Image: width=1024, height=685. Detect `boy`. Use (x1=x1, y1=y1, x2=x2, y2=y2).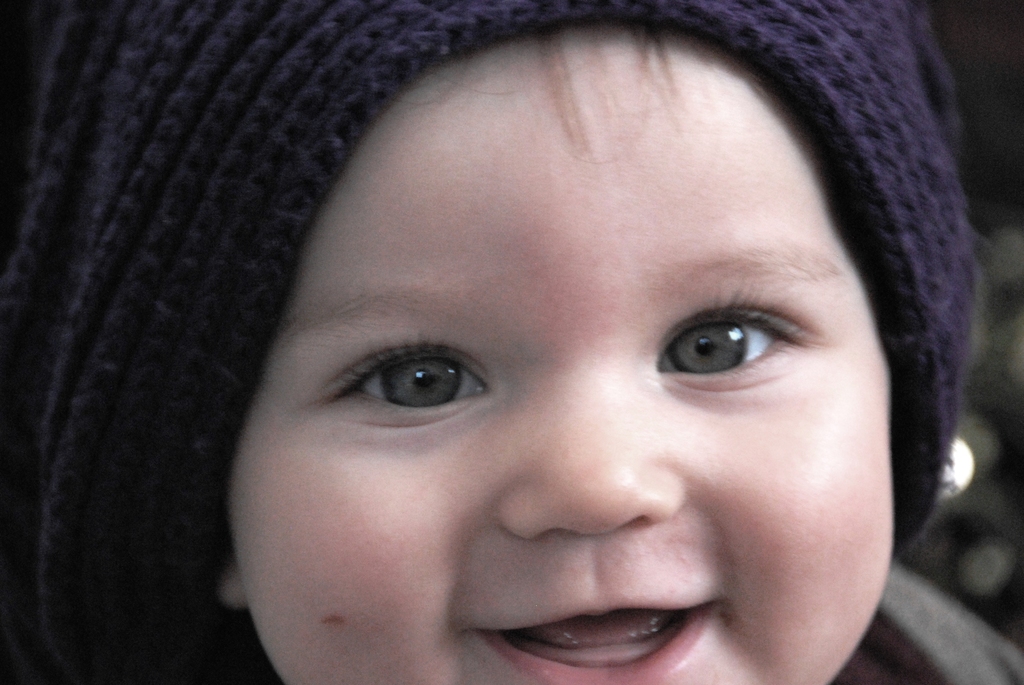
(x1=0, y1=0, x2=1023, y2=684).
